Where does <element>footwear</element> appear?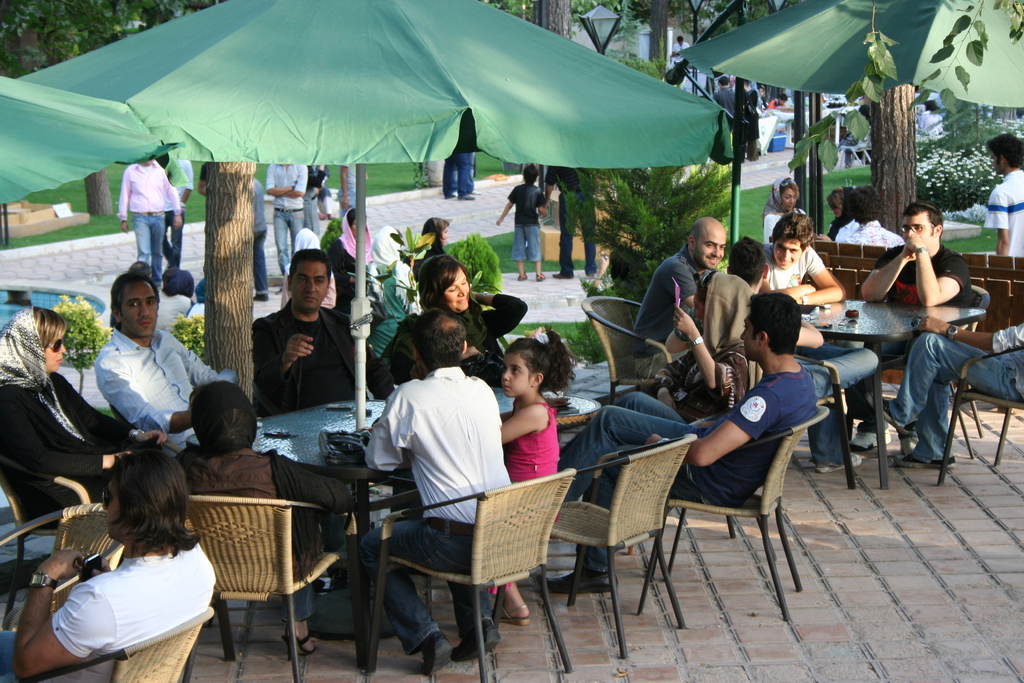
Appears at box(904, 445, 961, 477).
